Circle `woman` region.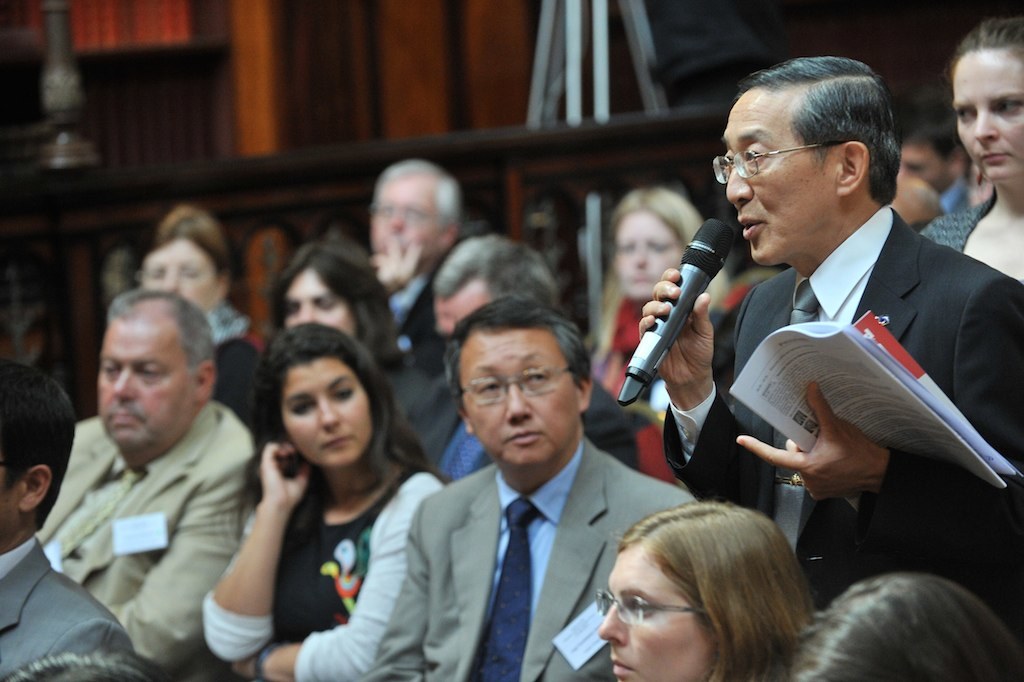
Region: bbox(180, 317, 454, 674).
